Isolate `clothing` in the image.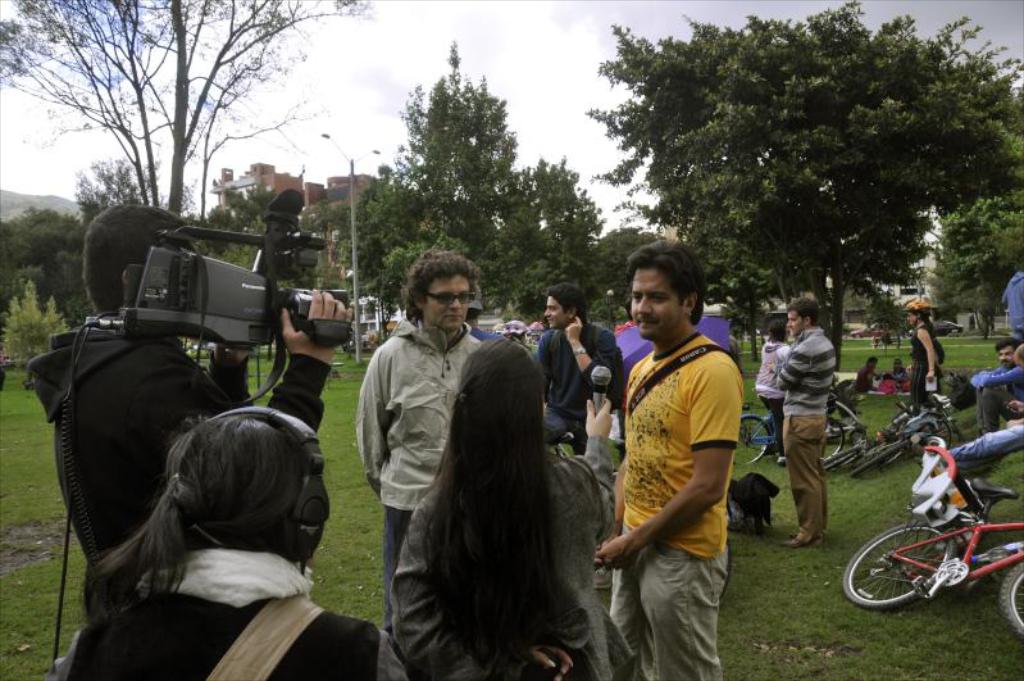
Isolated region: crop(610, 295, 757, 653).
